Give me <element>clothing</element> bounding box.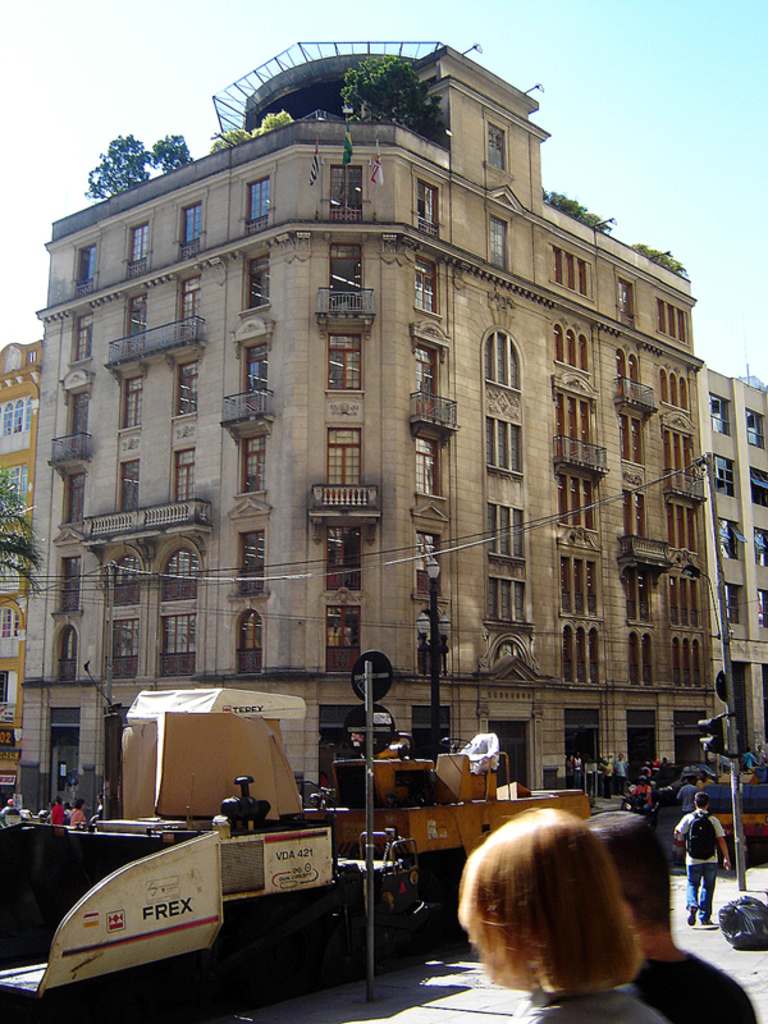
(612,806,764,1023).
